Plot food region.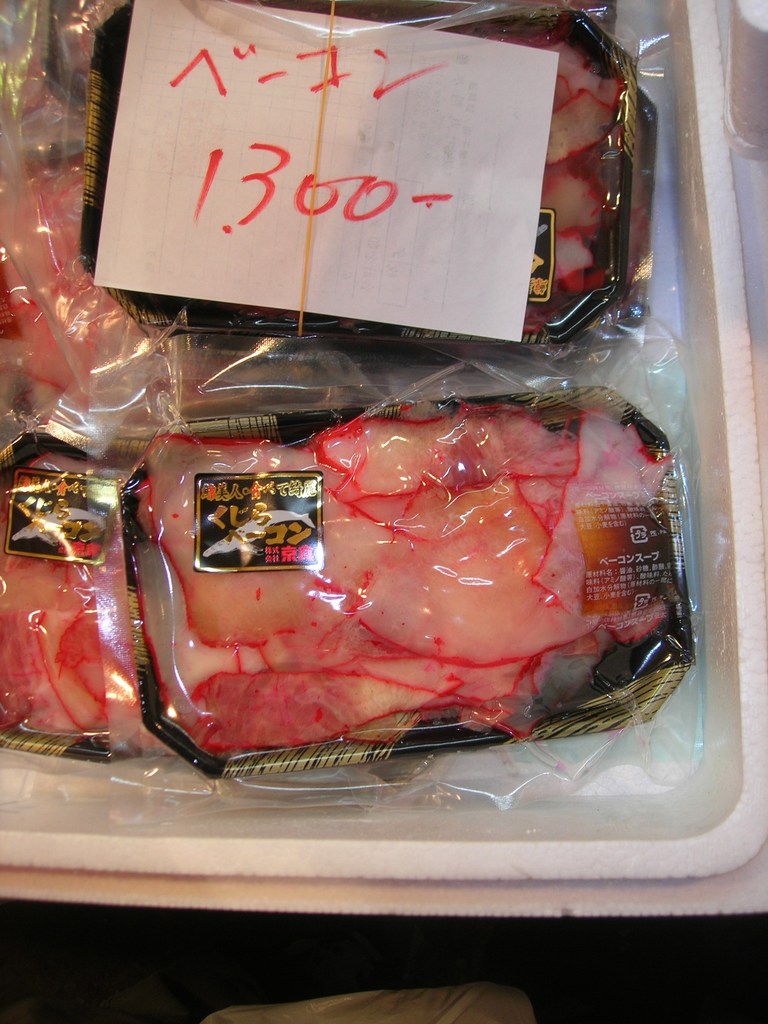
Plotted at (132,395,676,759).
